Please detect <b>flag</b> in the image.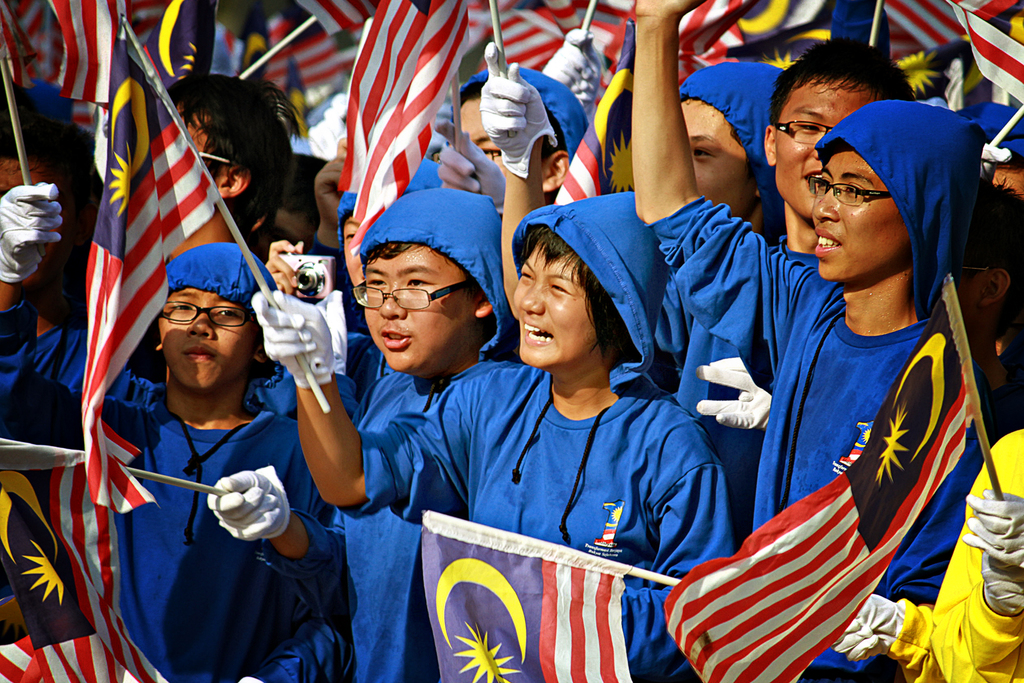
{"x1": 422, "y1": 522, "x2": 642, "y2": 682}.
